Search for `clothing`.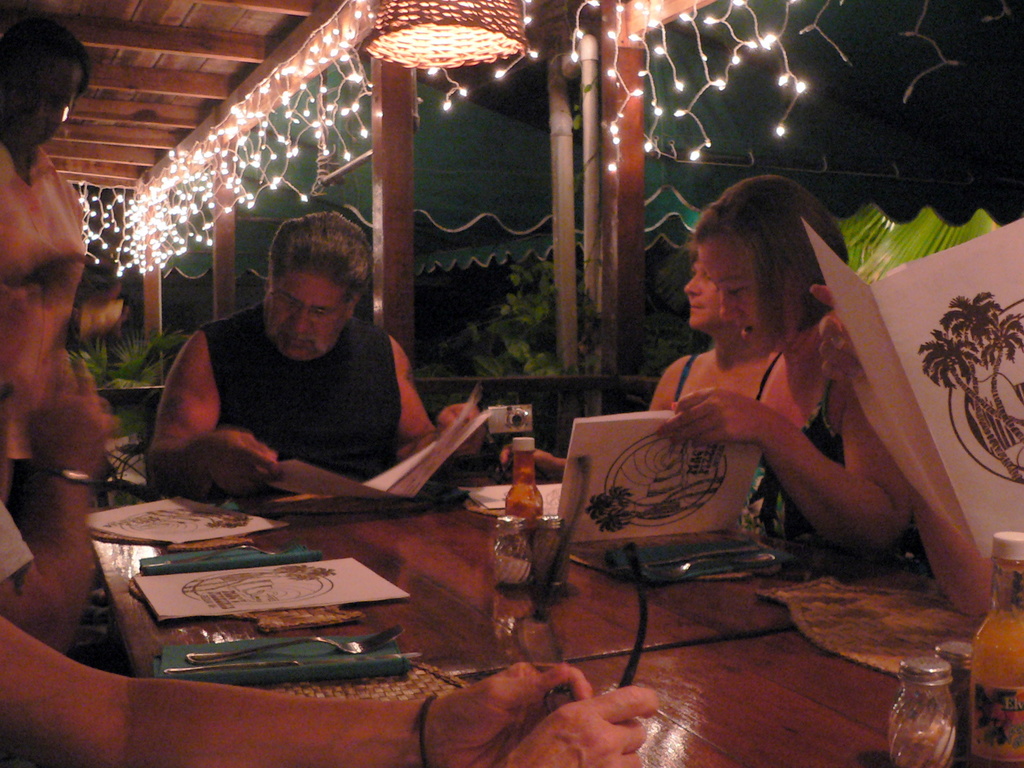
Found at (735,339,856,554).
